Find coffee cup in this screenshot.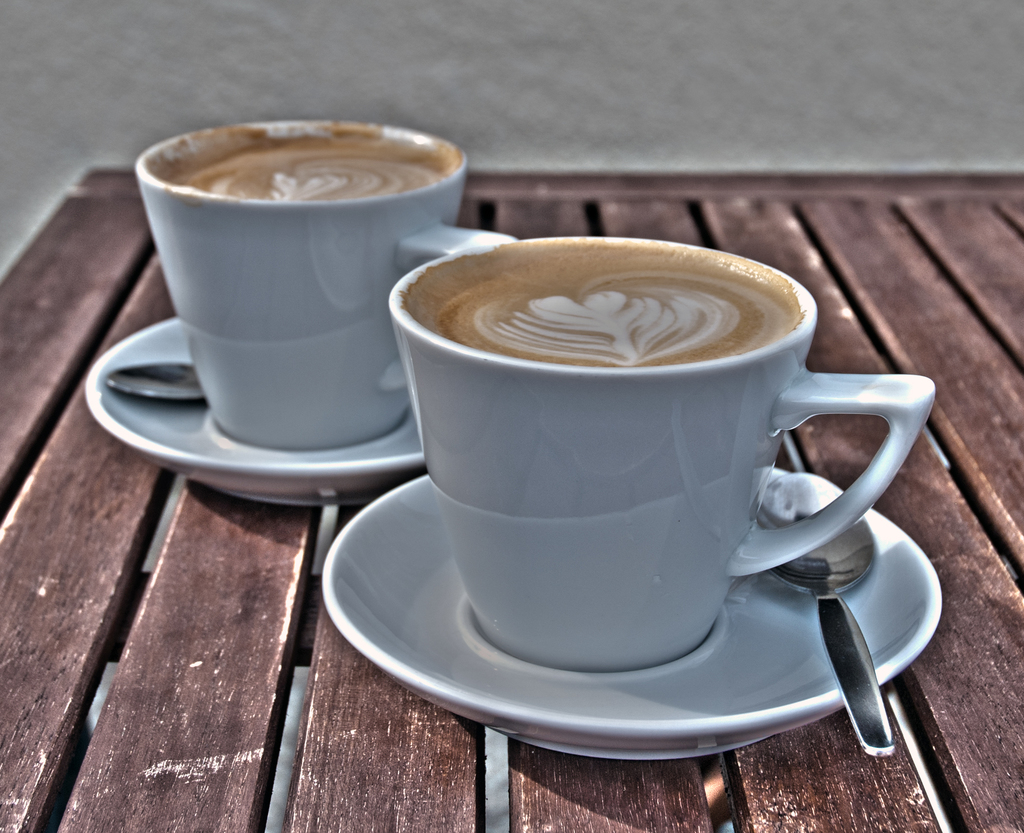
The bounding box for coffee cup is left=134, top=117, right=517, bottom=453.
